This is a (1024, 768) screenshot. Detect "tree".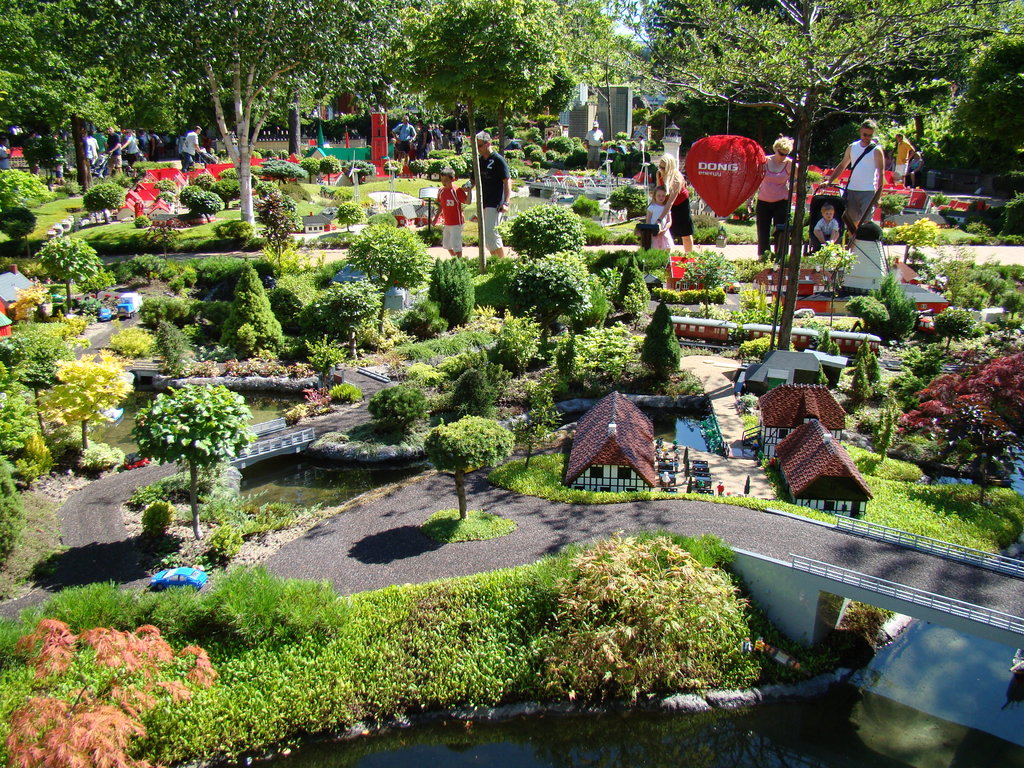
rect(856, 415, 878, 438).
